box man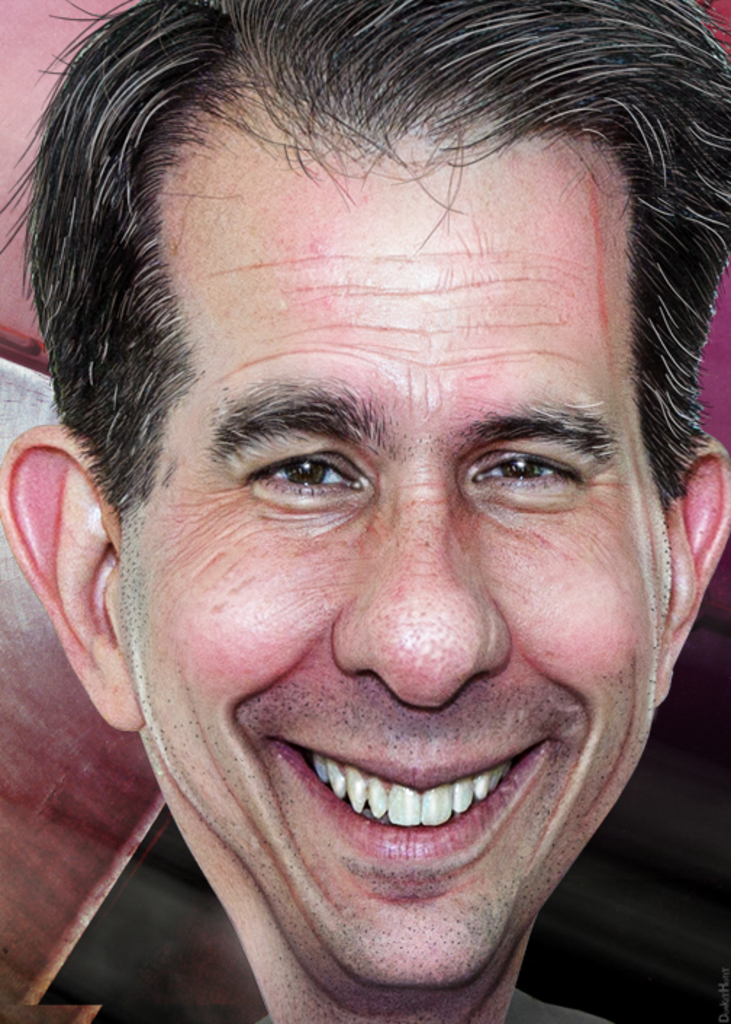
(x1=0, y1=0, x2=730, y2=1023)
